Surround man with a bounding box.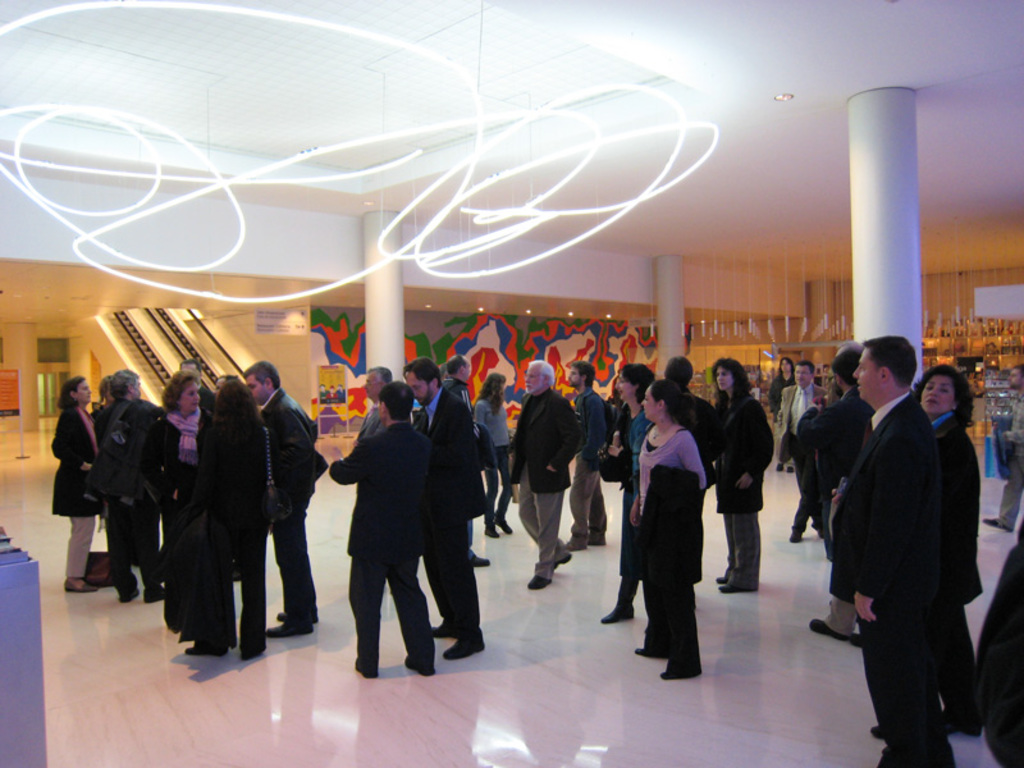
box(238, 357, 326, 646).
